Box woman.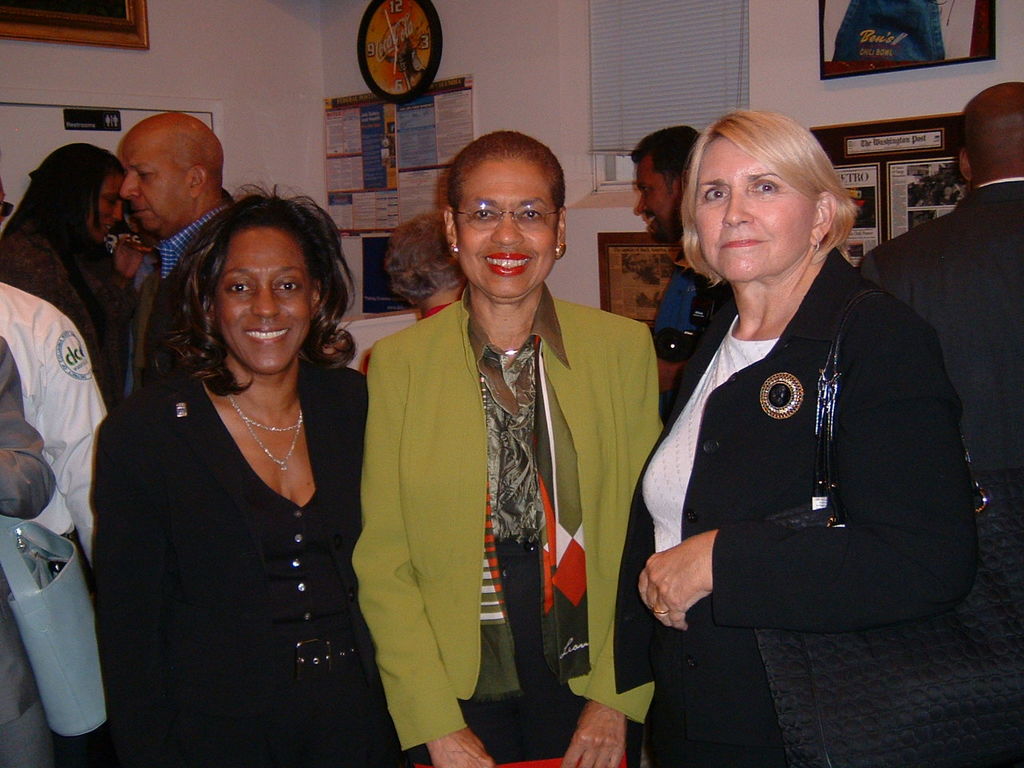
bbox=(354, 126, 669, 767).
